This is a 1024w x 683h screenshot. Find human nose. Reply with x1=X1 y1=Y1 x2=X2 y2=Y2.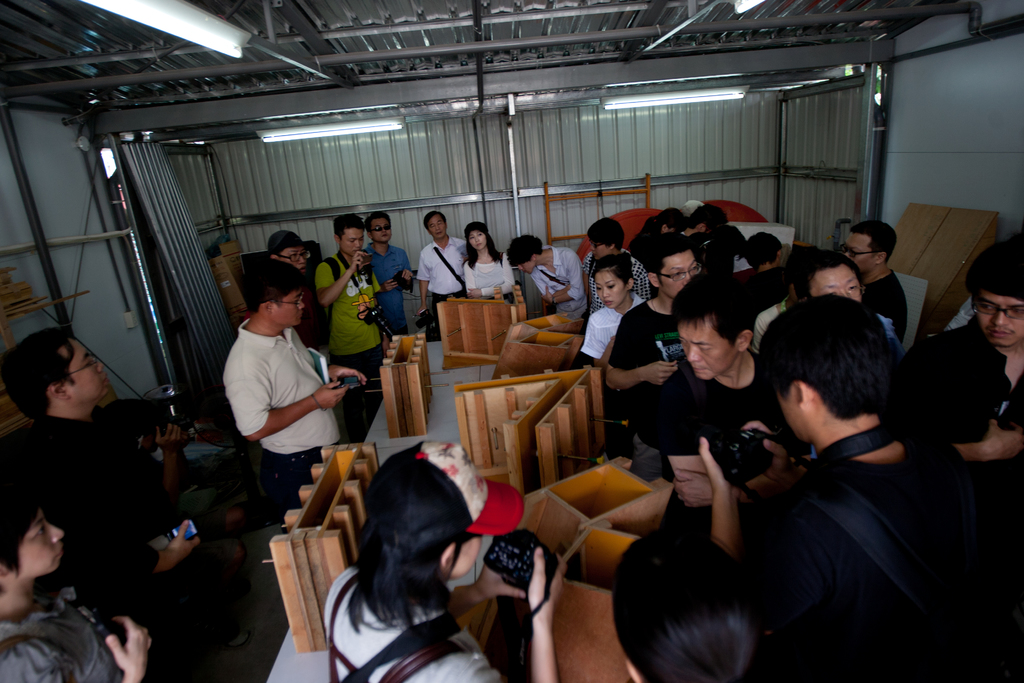
x1=601 y1=285 x2=611 y2=298.
